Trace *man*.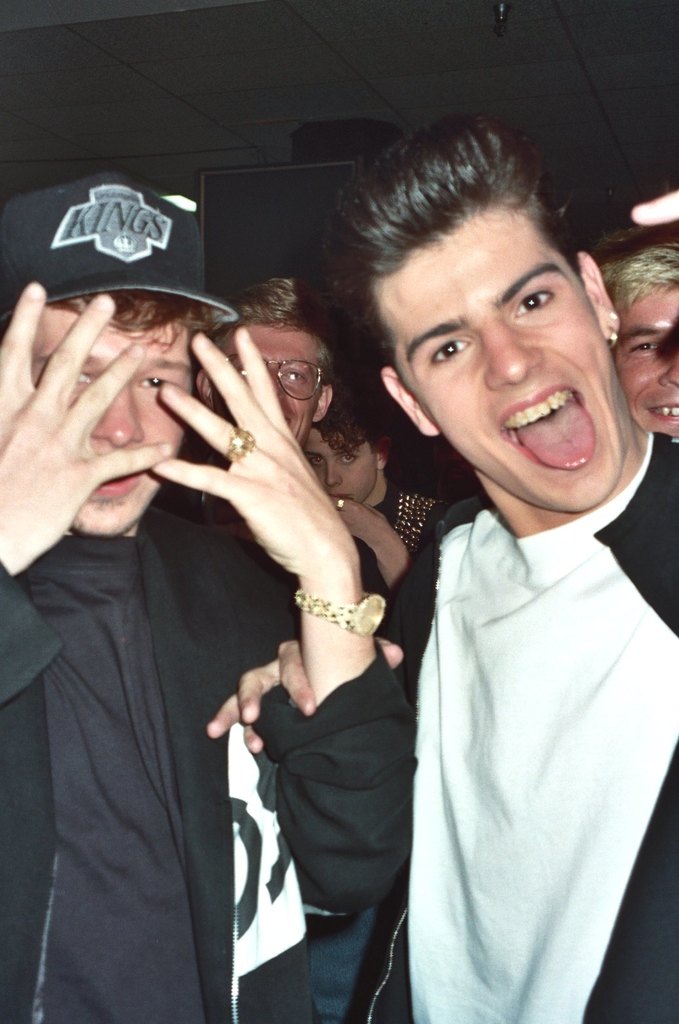
Traced to <box>304,393,435,601</box>.
